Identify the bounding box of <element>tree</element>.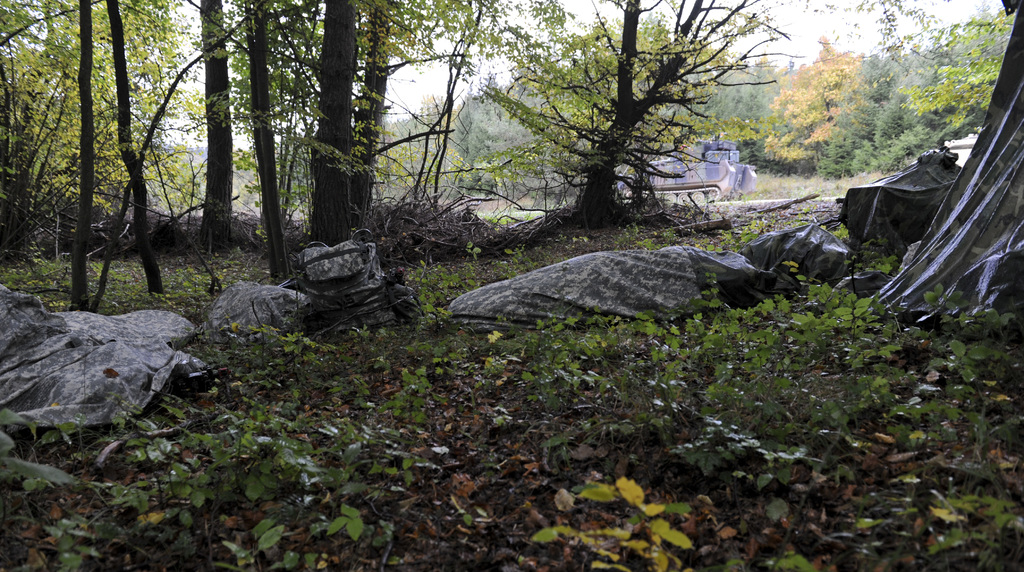
[x1=728, y1=0, x2=1023, y2=184].
